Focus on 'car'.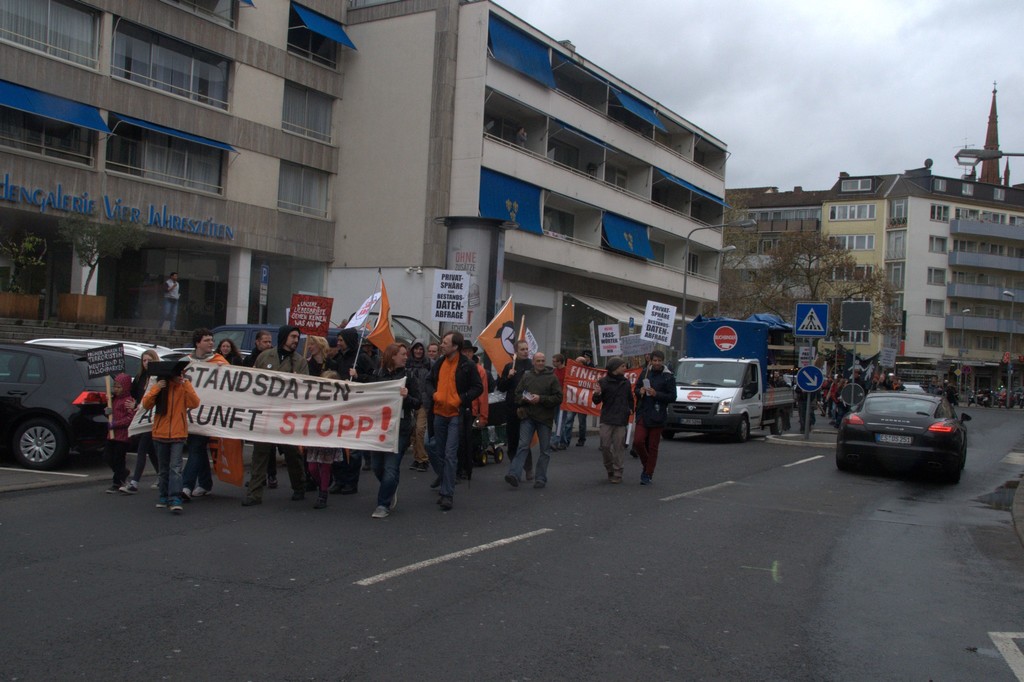
Focused at Rect(0, 335, 128, 474).
